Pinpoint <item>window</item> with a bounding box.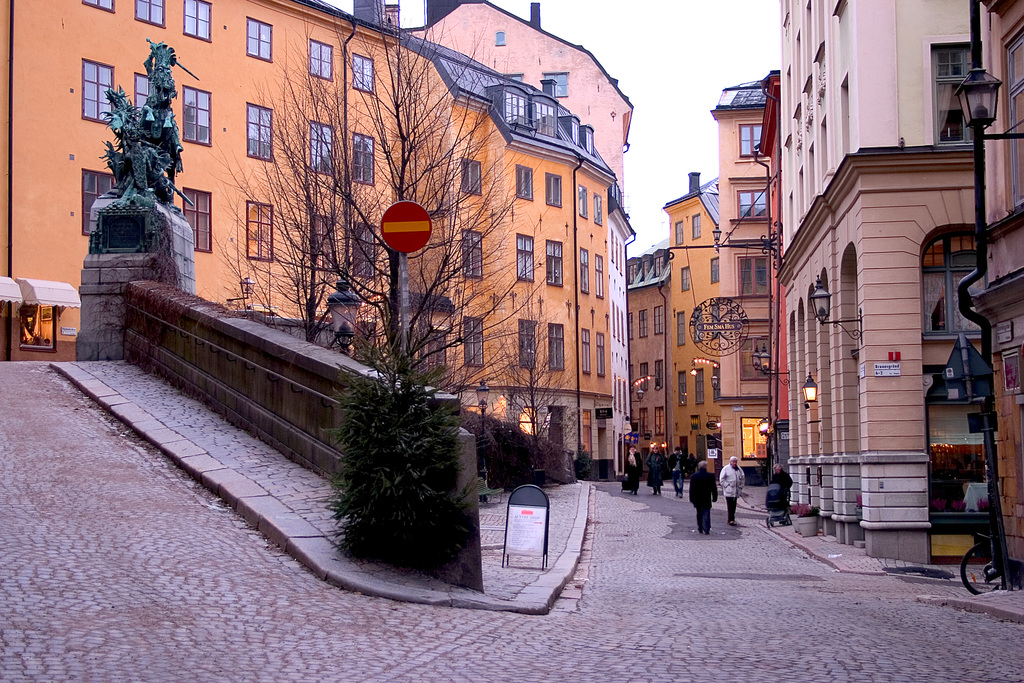
rect(547, 240, 564, 279).
